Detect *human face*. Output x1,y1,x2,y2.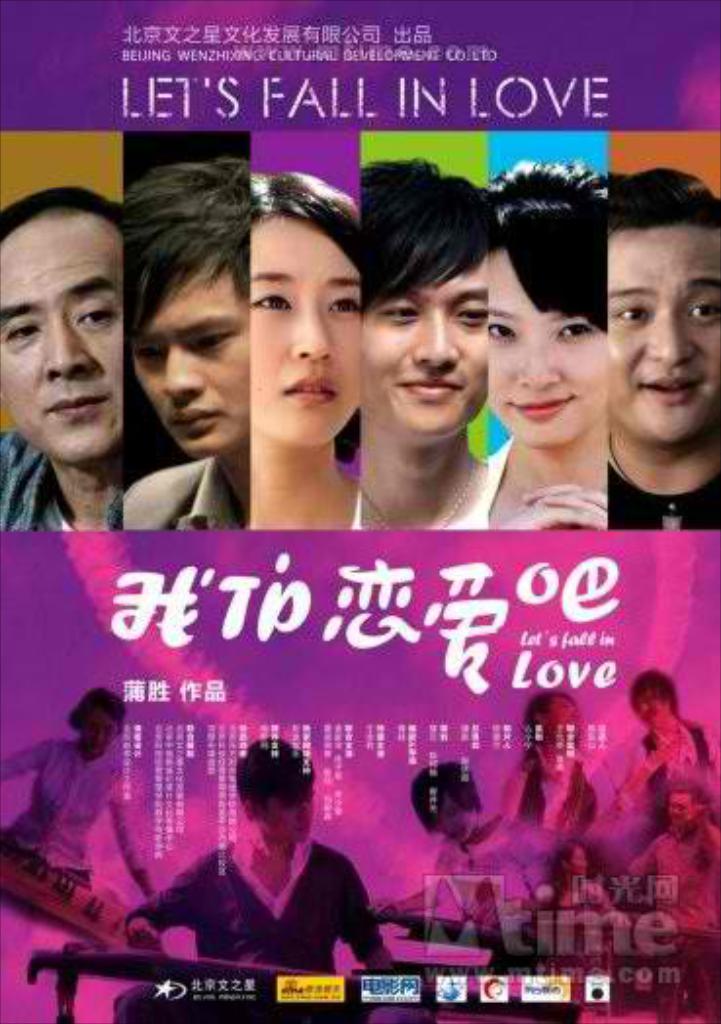
131,244,252,457.
